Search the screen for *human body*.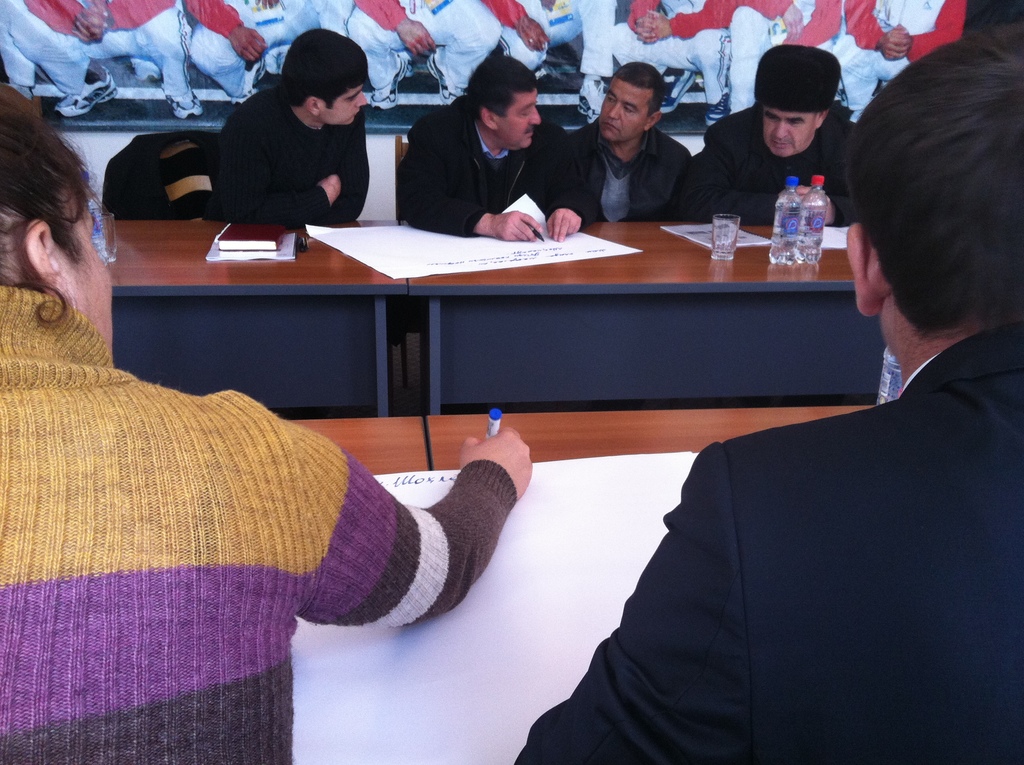
Found at left=346, top=0, right=501, bottom=108.
